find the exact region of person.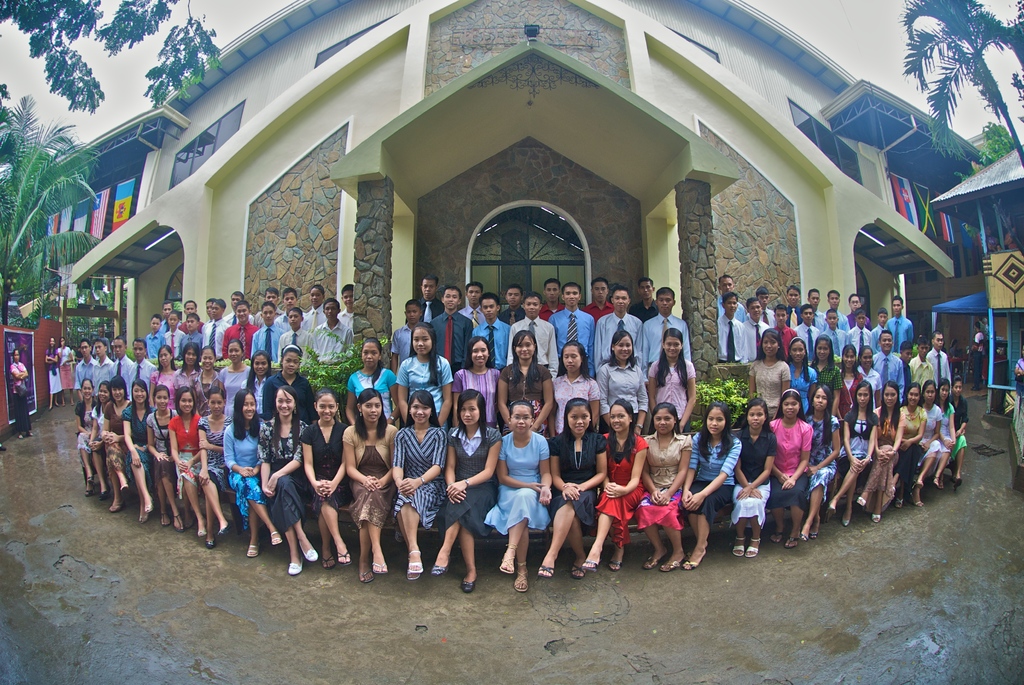
Exact region: crop(594, 396, 649, 567).
